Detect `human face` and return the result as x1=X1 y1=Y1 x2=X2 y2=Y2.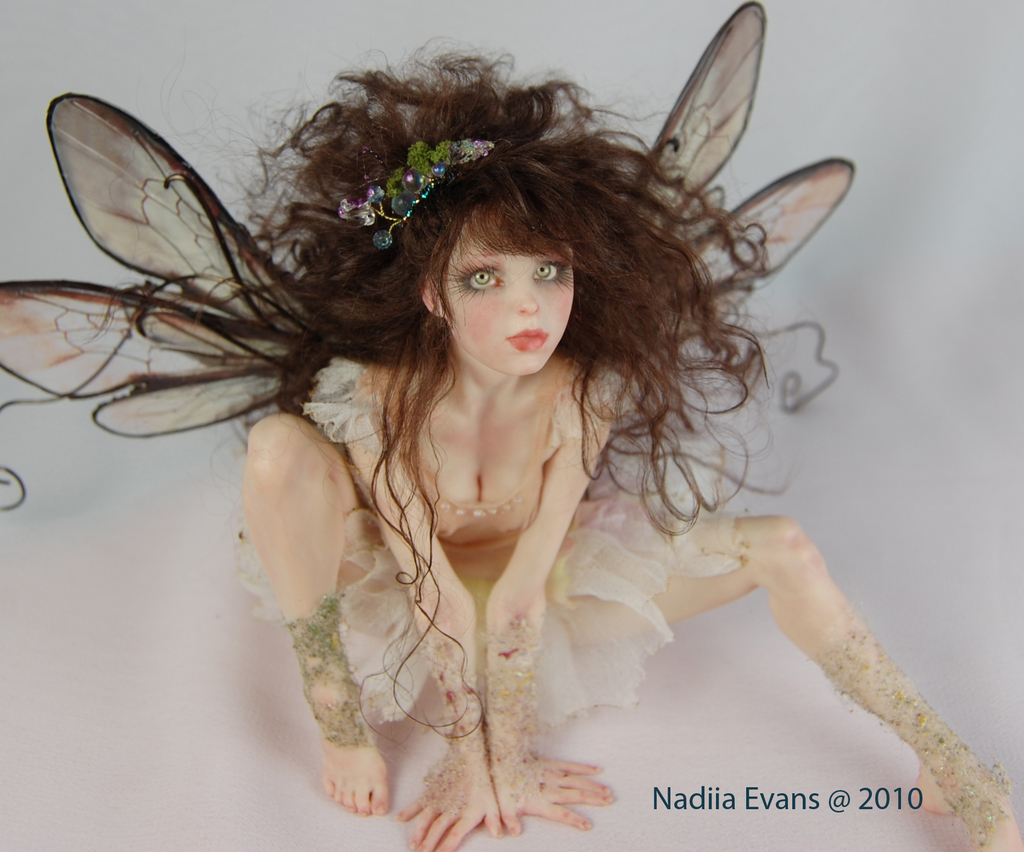
x1=440 y1=218 x2=579 y2=380.
